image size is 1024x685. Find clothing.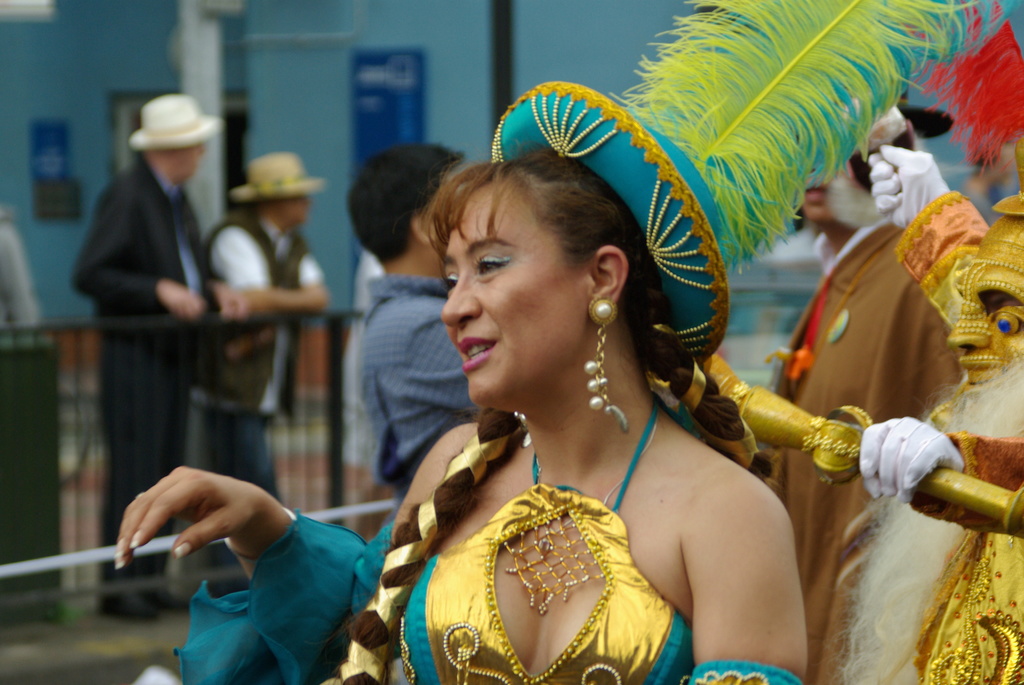
<region>211, 226, 305, 408</region>.
